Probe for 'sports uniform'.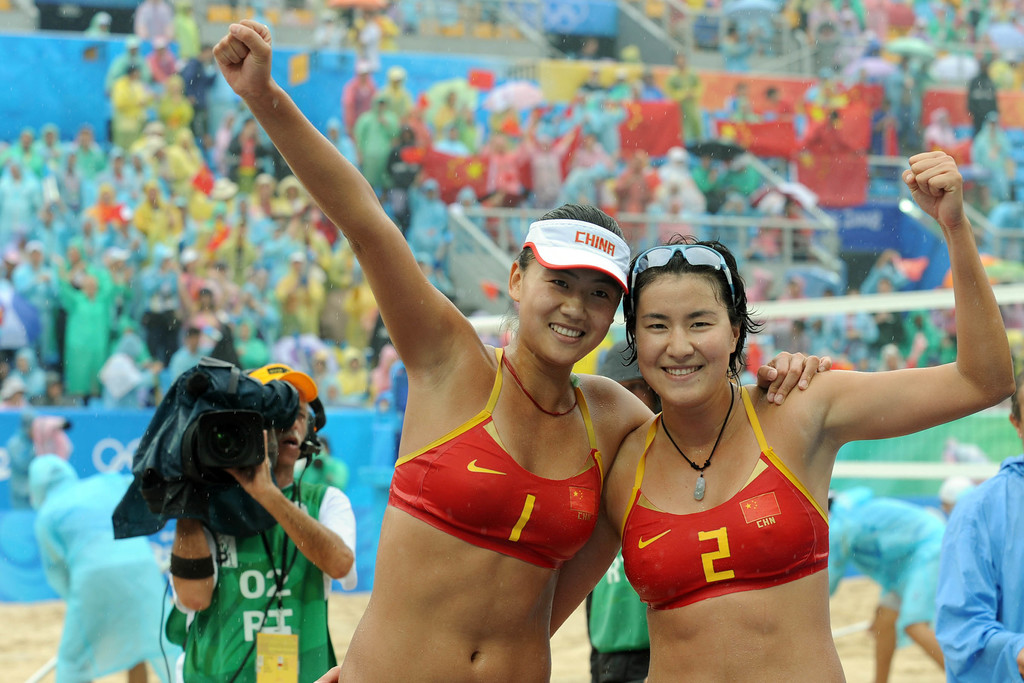
Probe result: bbox=(616, 381, 830, 617).
